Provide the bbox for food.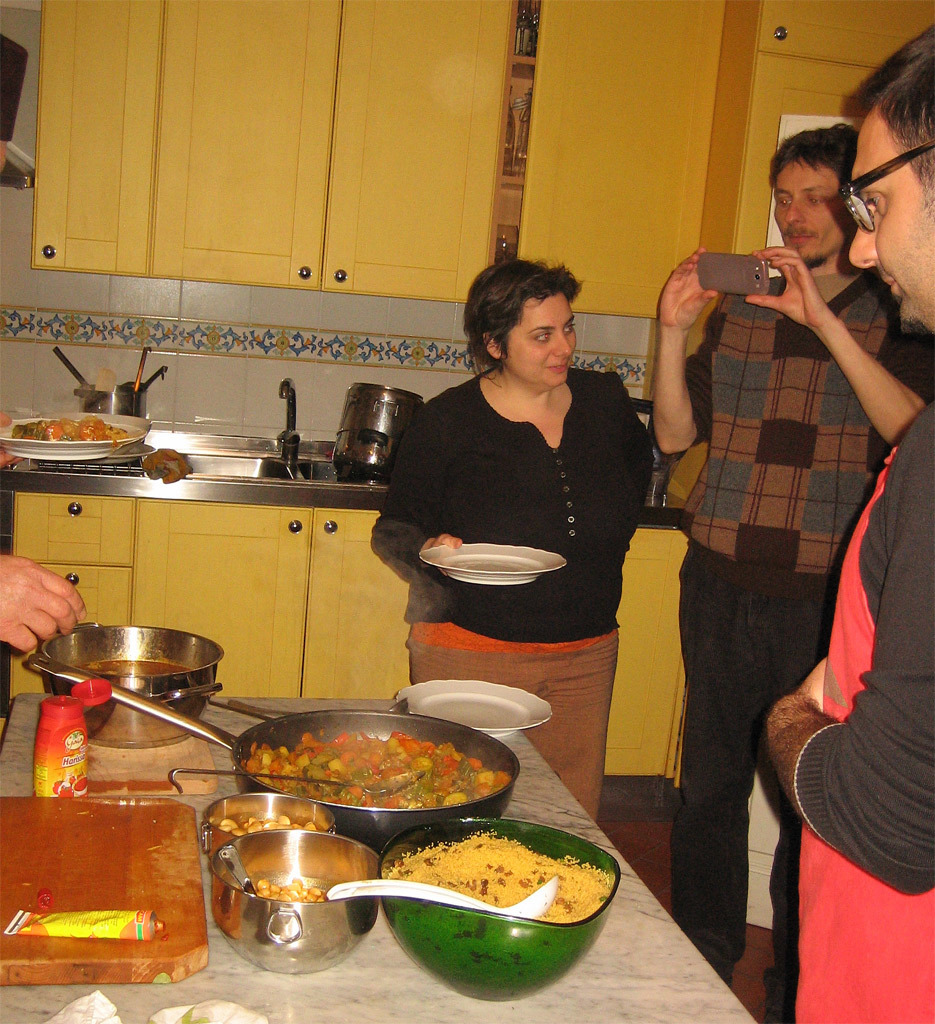
pyautogui.locateOnScreen(8, 420, 145, 455).
